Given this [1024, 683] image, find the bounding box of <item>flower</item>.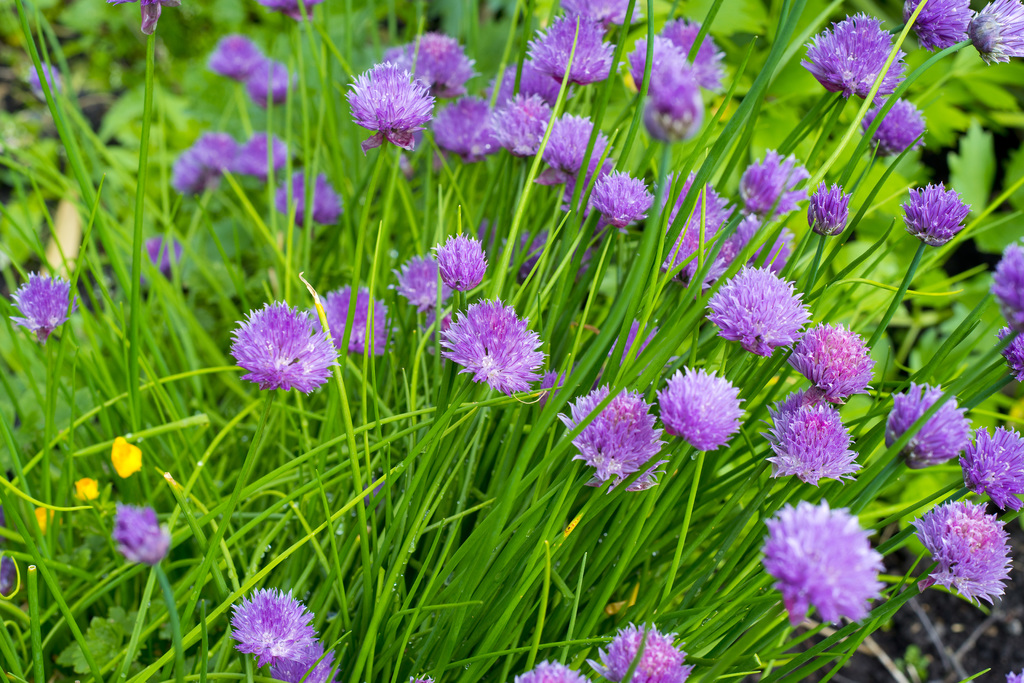
[585, 170, 655, 225].
